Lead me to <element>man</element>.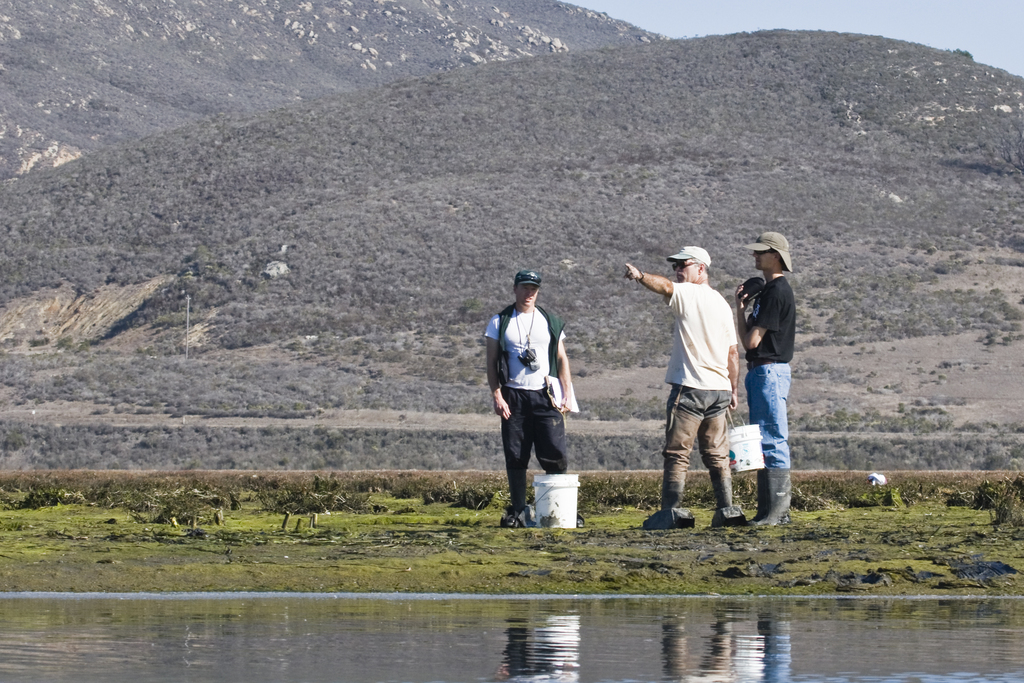
Lead to select_region(744, 235, 797, 529).
